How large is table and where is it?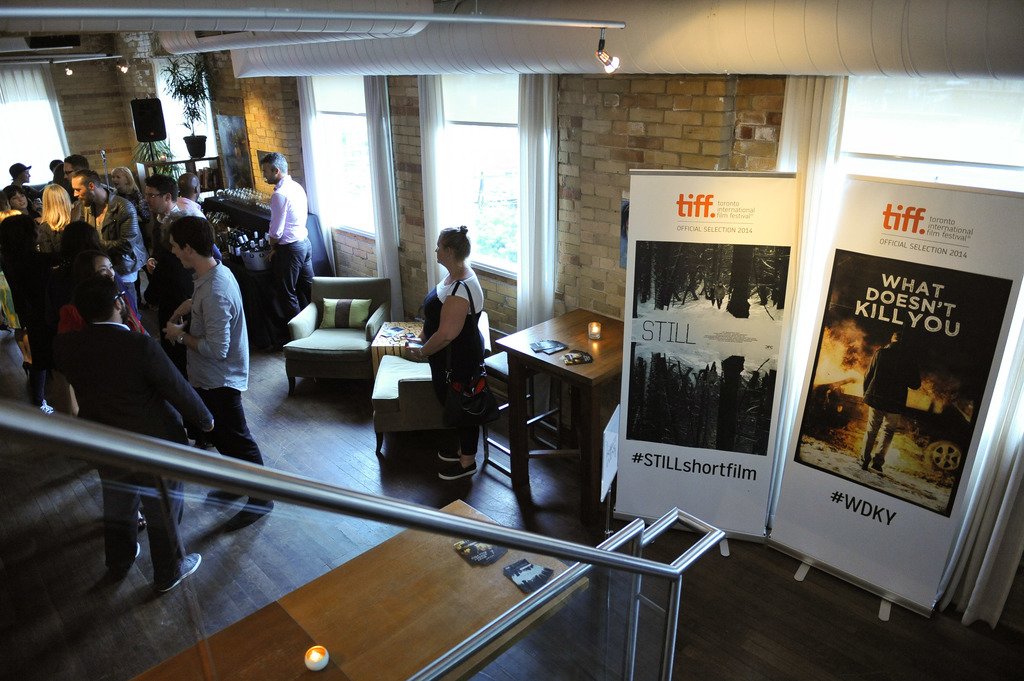
Bounding box: region(134, 498, 596, 680).
